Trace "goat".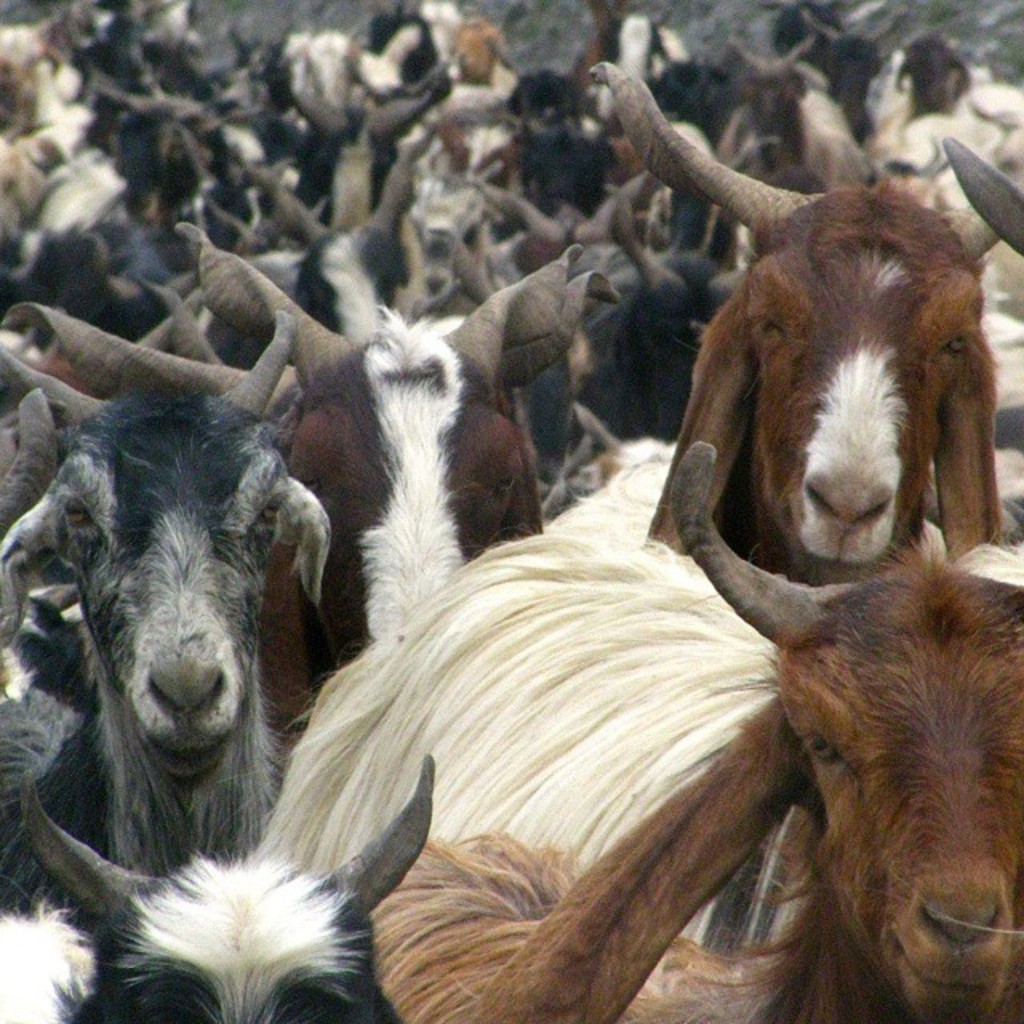
Traced to [left=2, top=760, right=437, bottom=1022].
